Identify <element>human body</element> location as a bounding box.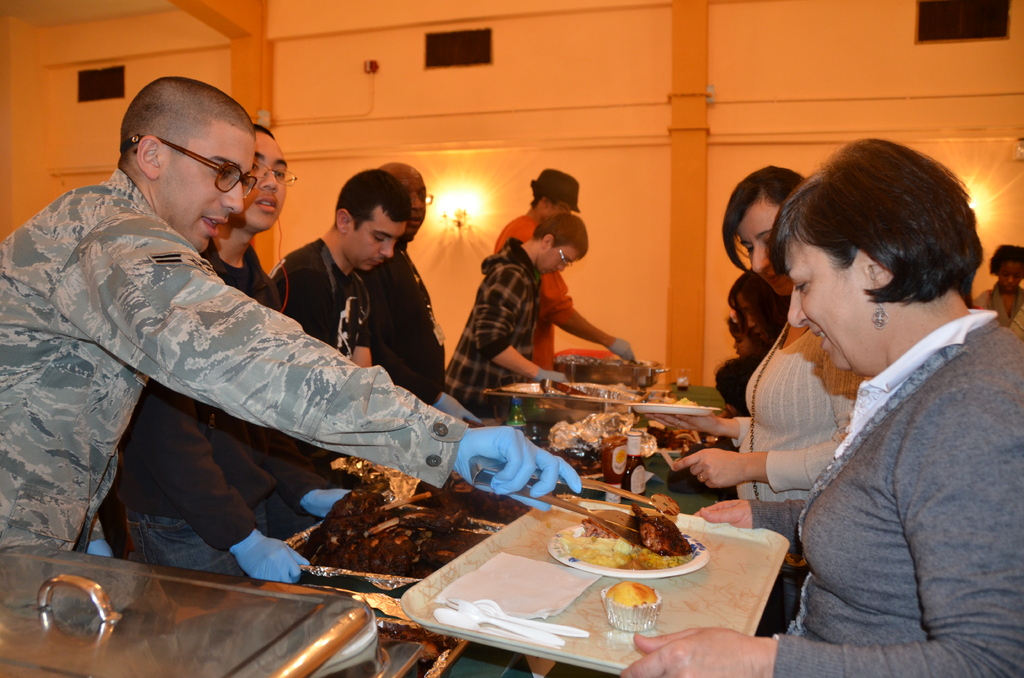
(x1=501, y1=168, x2=631, y2=387).
